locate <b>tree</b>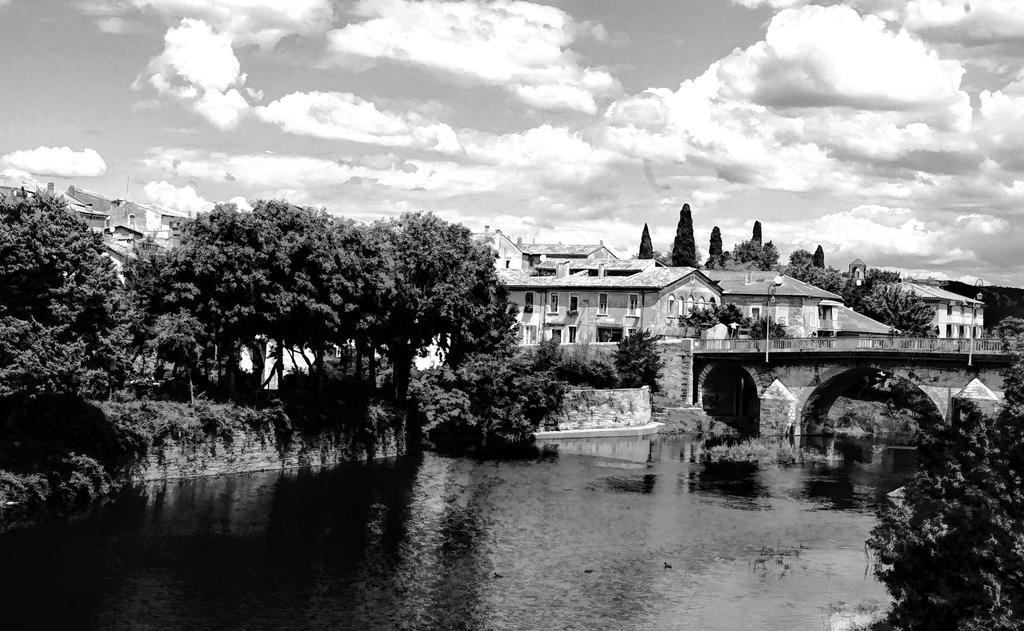
<region>706, 225, 726, 270</region>
